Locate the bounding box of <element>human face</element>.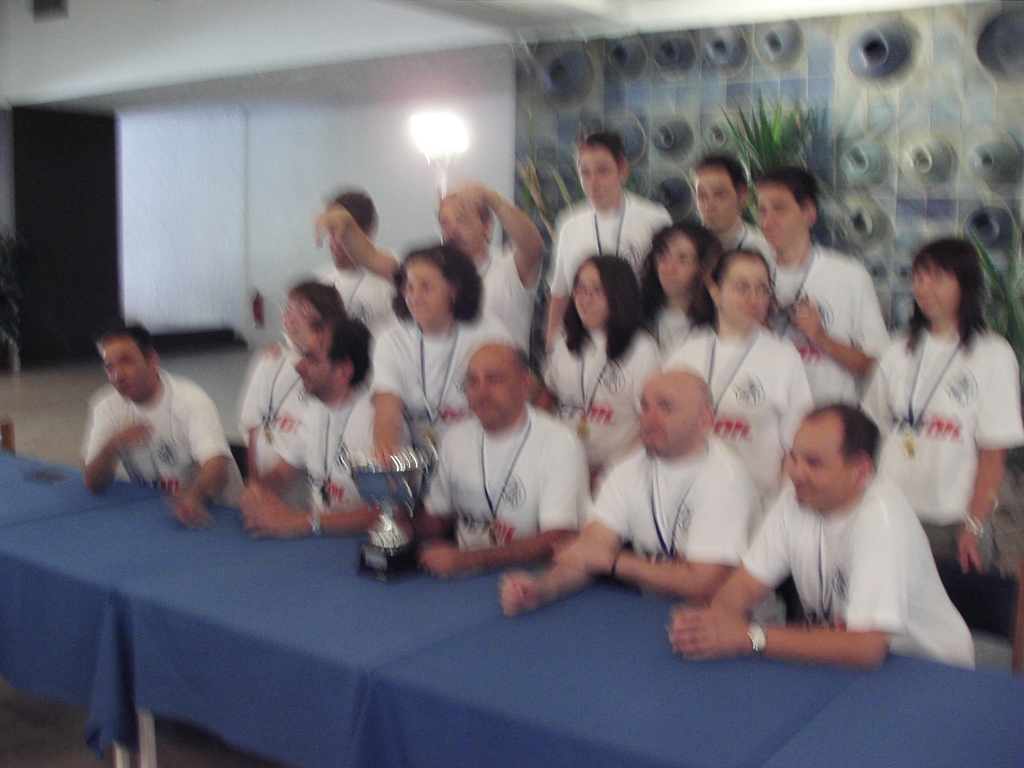
Bounding box: 99 343 152 397.
